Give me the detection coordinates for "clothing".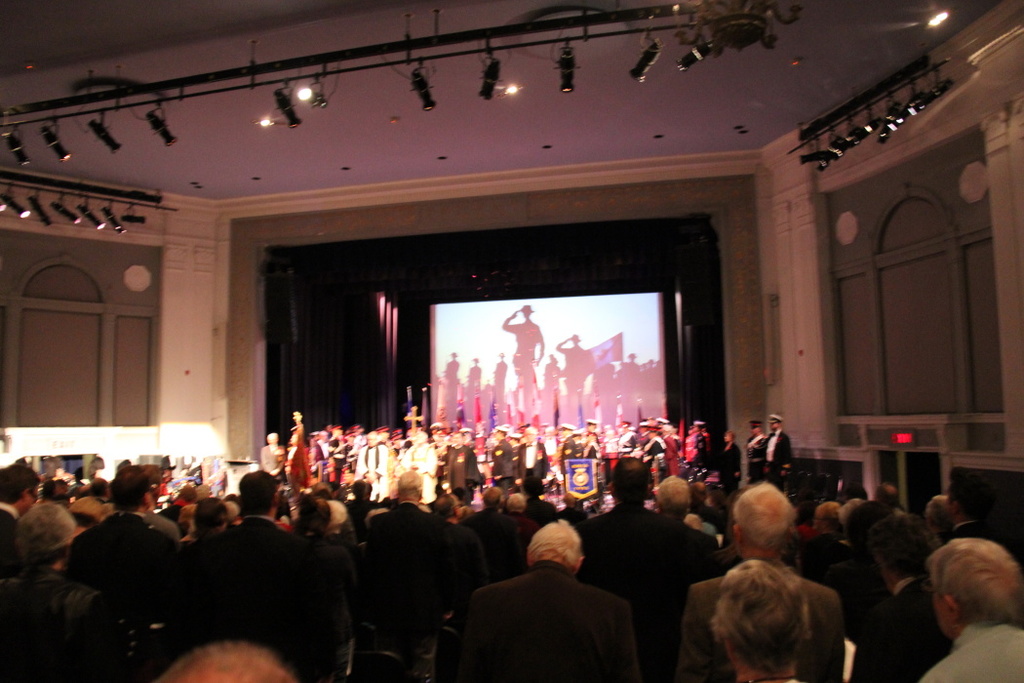
detection(453, 538, 650, 682).
